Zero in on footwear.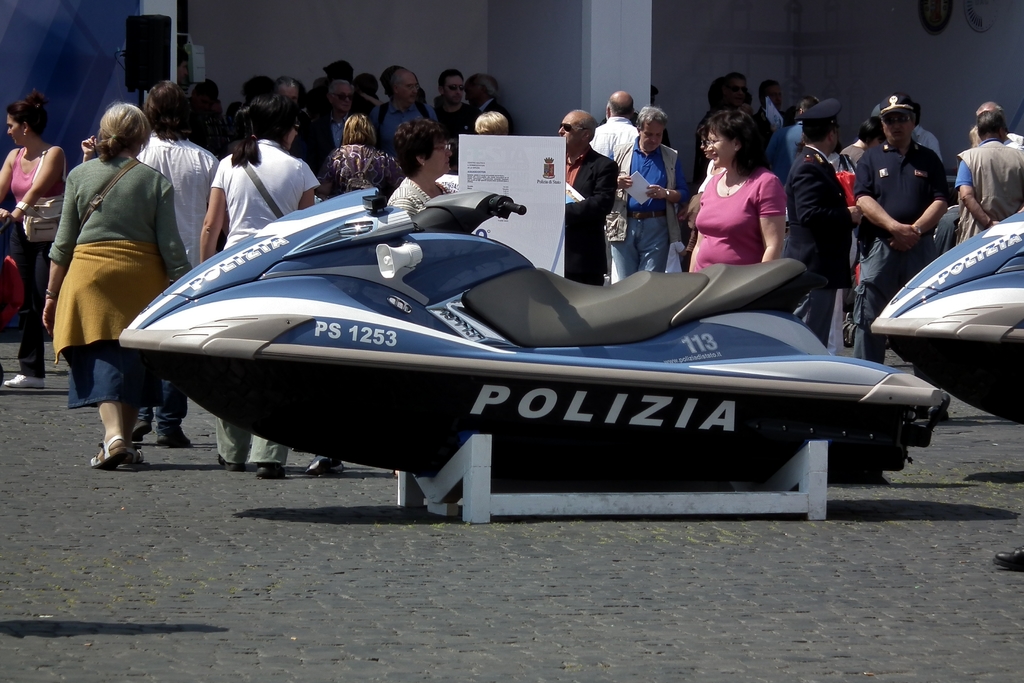
Zeroed in: <box>997,546,1023,573</box>.
